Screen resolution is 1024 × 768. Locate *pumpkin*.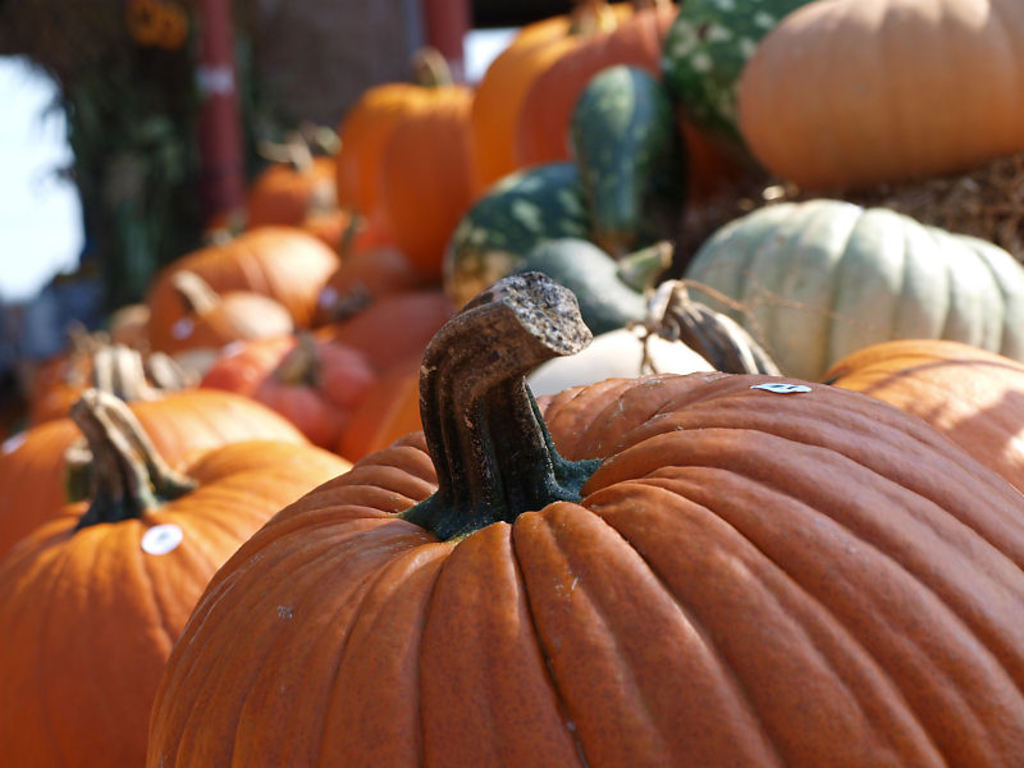
(662,0,805,148).
